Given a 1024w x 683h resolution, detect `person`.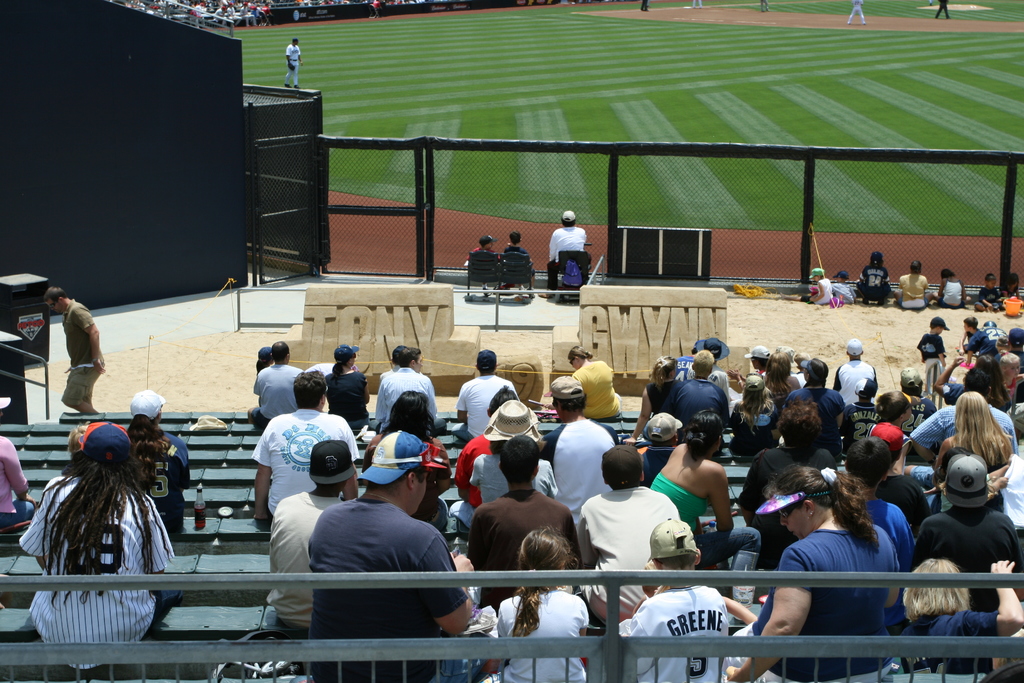
{"x1": 375, "y1": 347, "x2": 439, "y2": 429}.
